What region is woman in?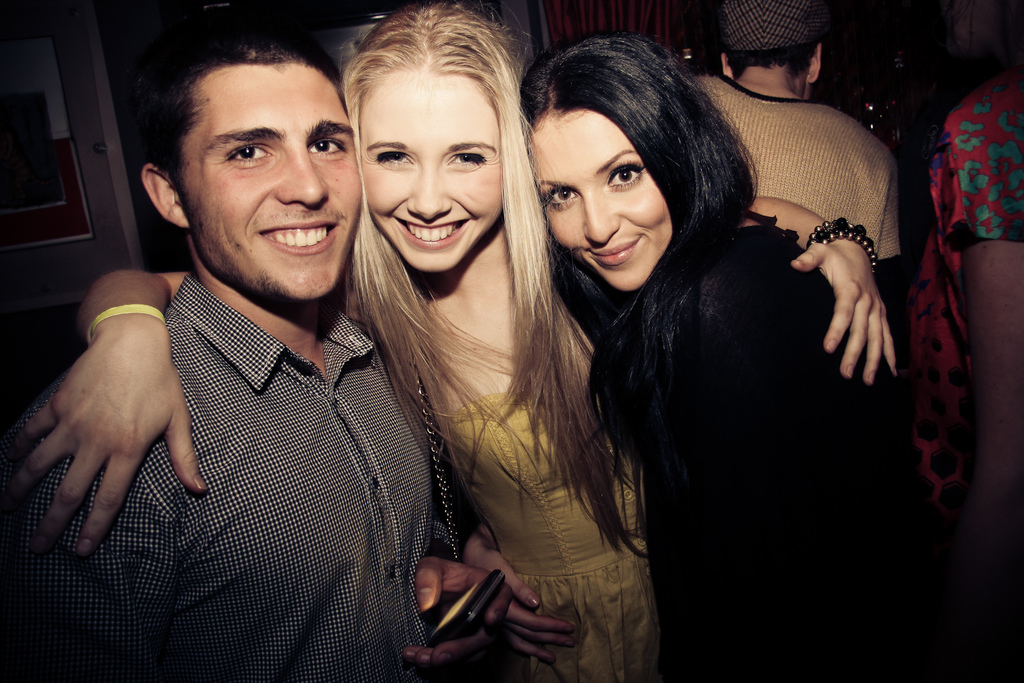
left=513, top=38, right=905, bottom=682.
